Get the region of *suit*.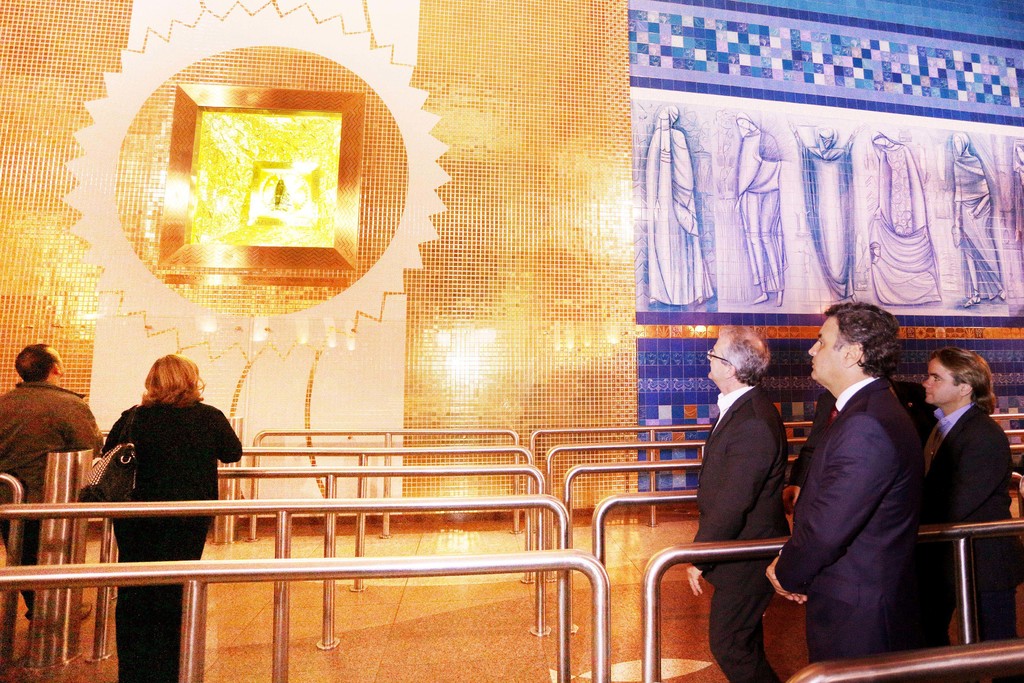
787/327/943/672.
